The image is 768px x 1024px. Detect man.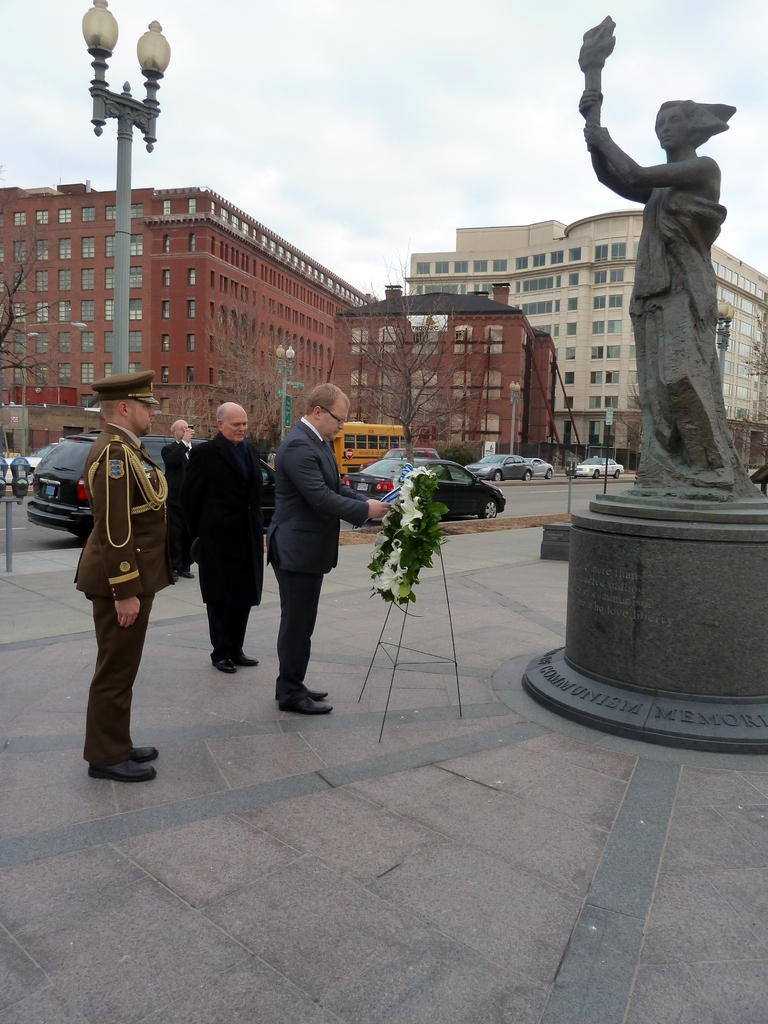
Detection: bbox(175, 396, 268, 673).
